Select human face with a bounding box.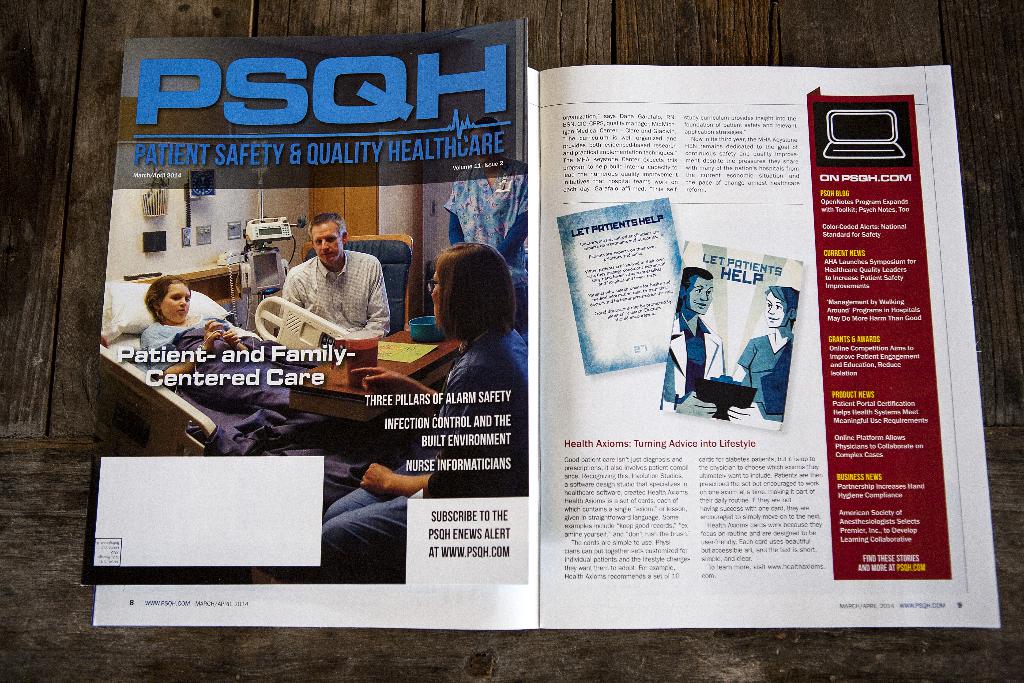
Rect(431, 273, 447, 333).
